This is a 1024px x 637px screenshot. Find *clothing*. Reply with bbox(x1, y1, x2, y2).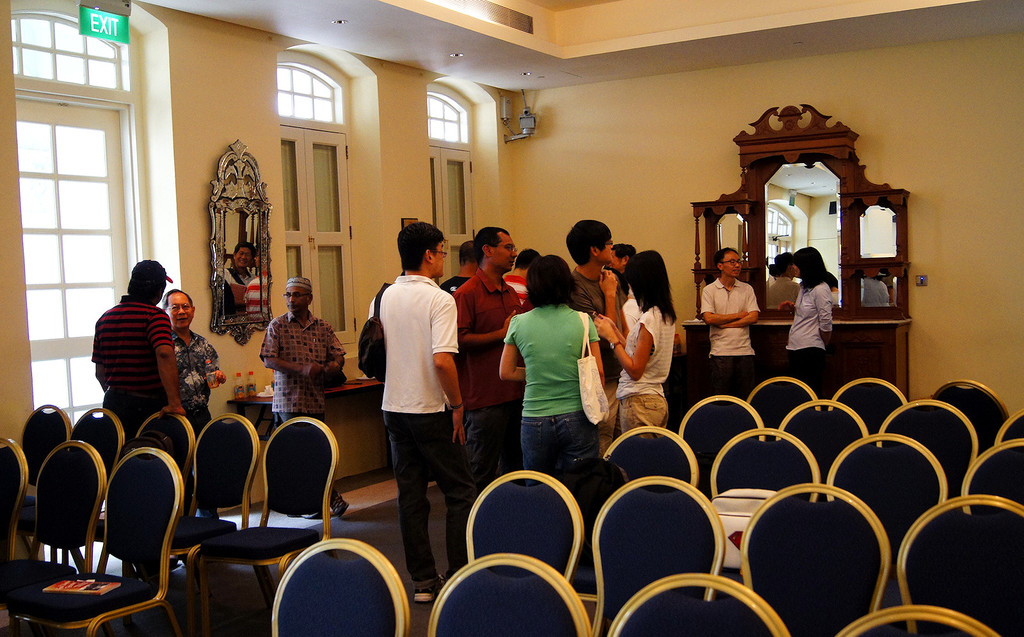
bbox(101, 294, 174, 442).
